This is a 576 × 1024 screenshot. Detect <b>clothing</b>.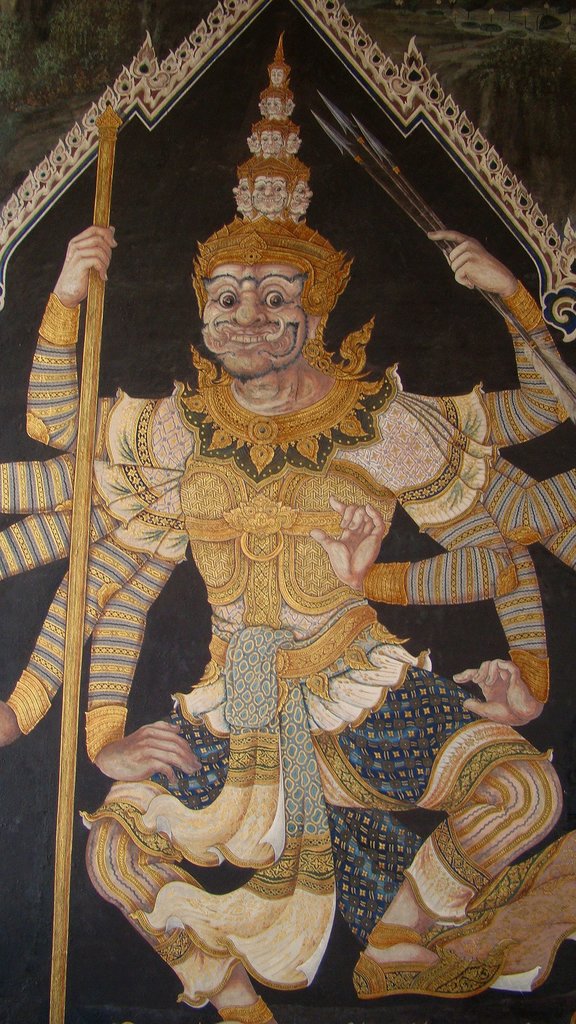
(0, 292, 575, 1023).
